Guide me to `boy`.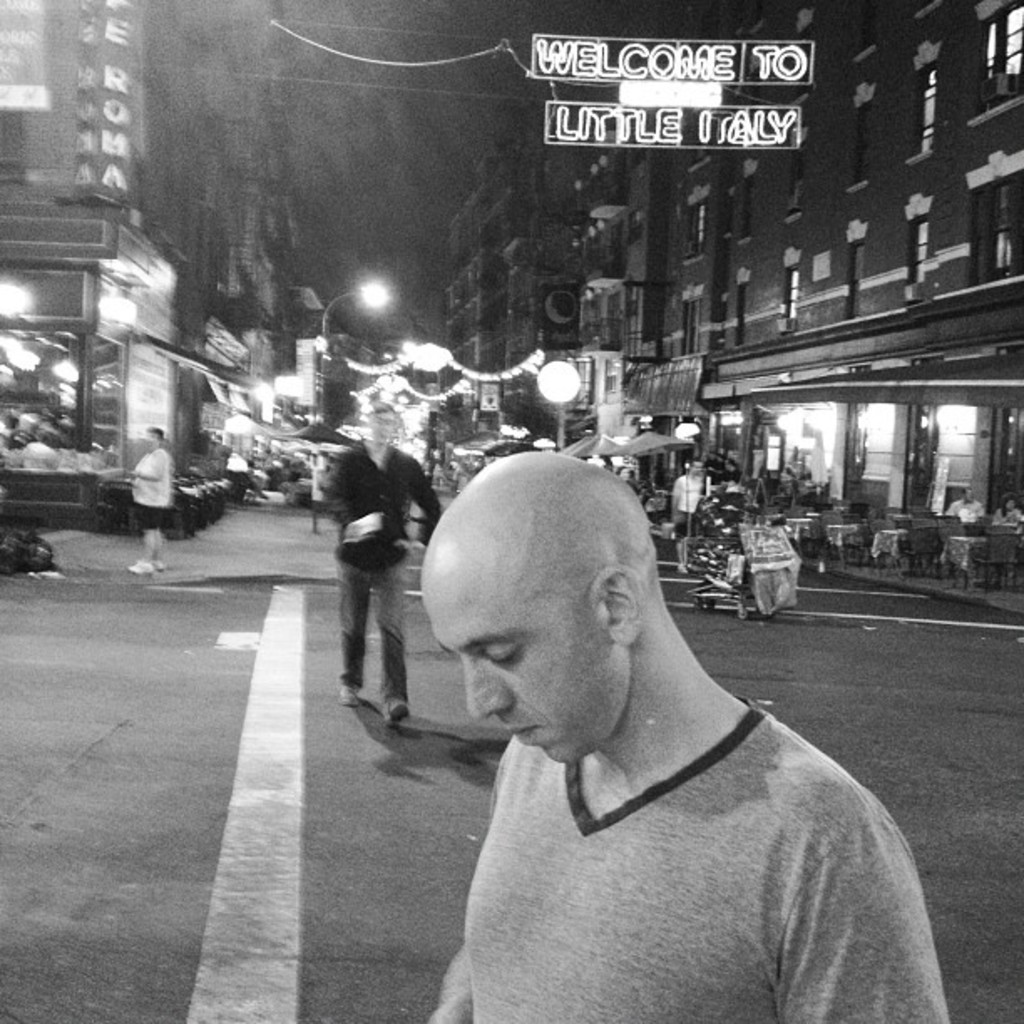
Guidance: detection(313, 398, 952, 1007).
